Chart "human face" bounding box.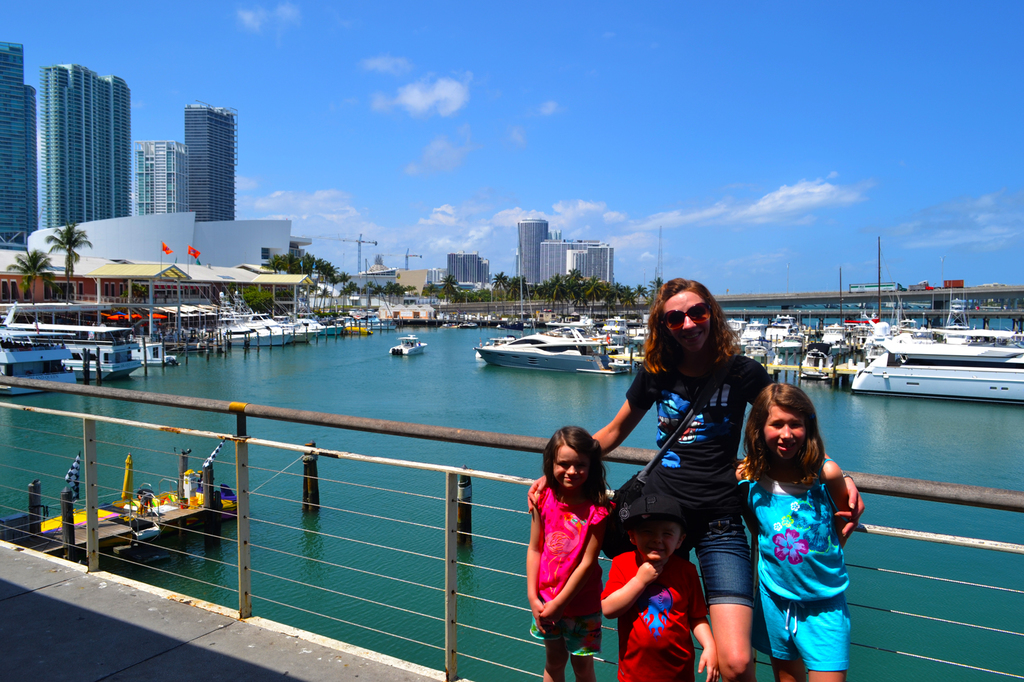
Charted: bbox=(632, 523, 682, 564).
